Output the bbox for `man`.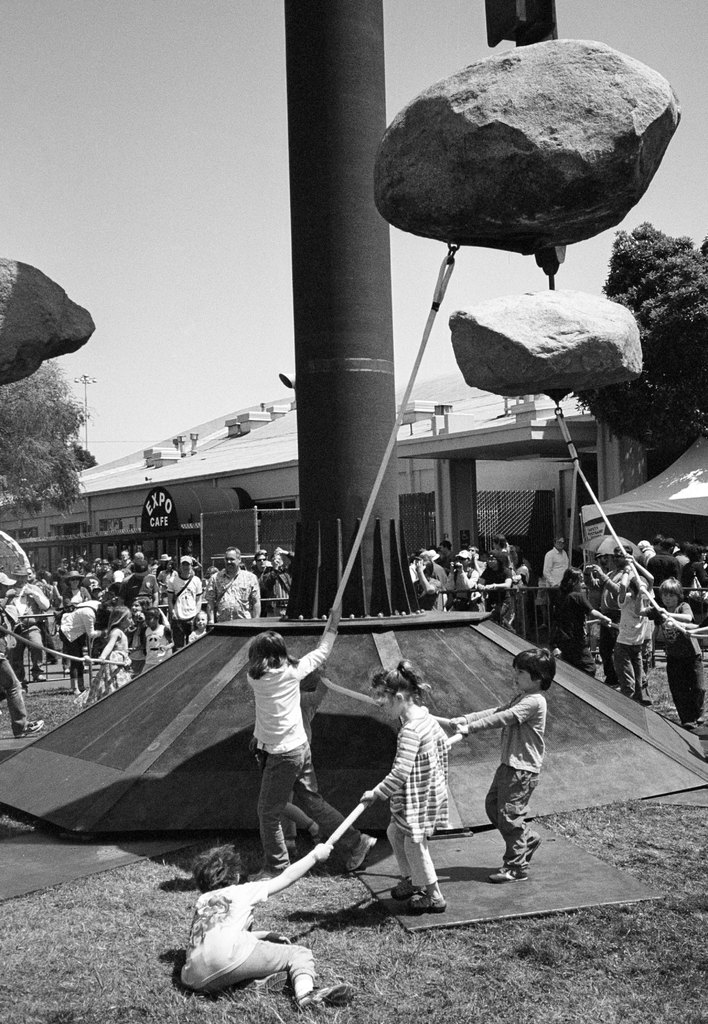
rect(447, 548, 485, 612).
